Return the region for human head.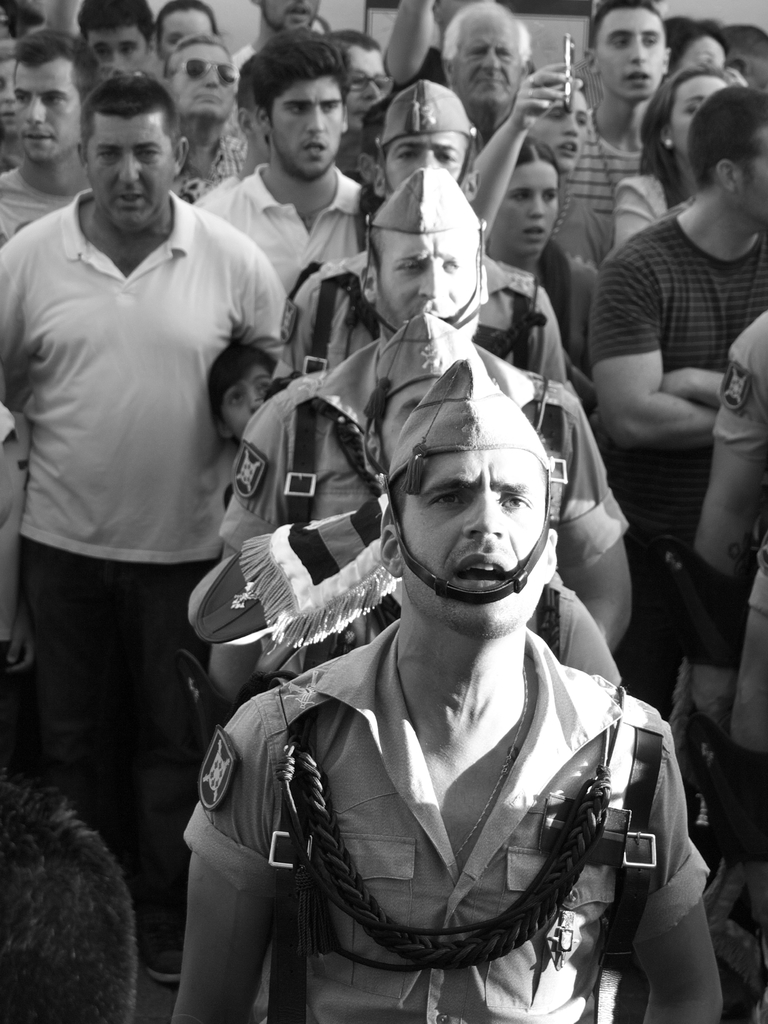
bbox=(254, 29, 348, 177).
